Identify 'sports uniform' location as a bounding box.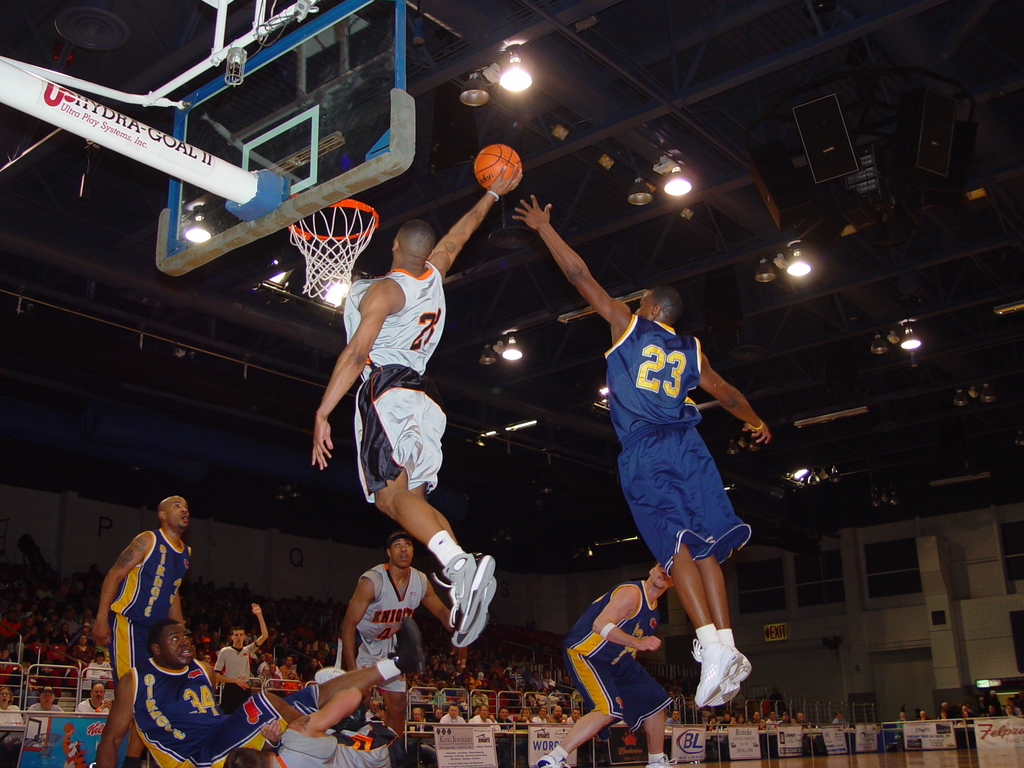
106, 524, 195, 682.
